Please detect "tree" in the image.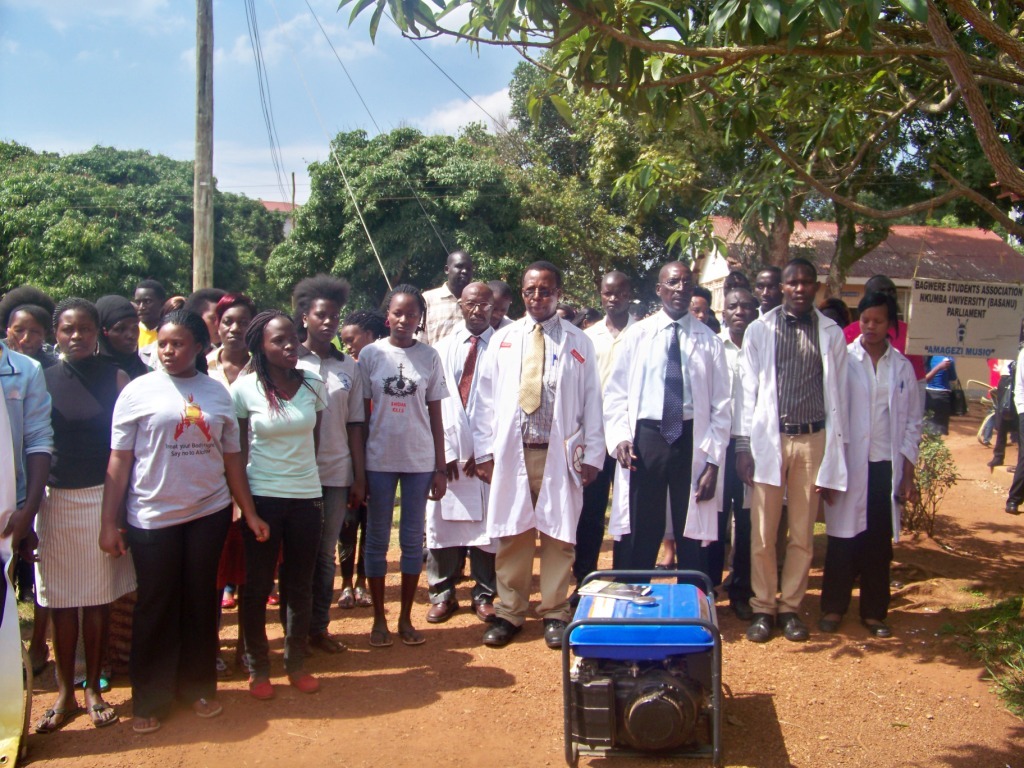
(left=217, top=181, right=284, bottom=313).
